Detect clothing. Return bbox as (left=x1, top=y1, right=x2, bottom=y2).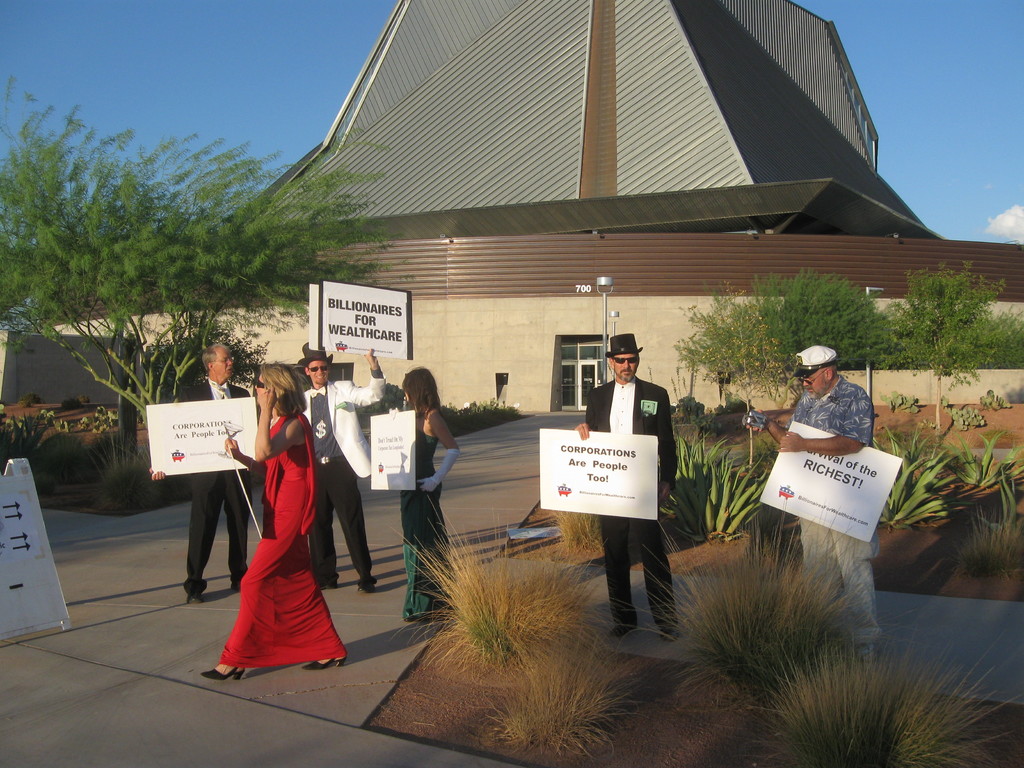
(left=226, top=390, right=342, bottom=660).
